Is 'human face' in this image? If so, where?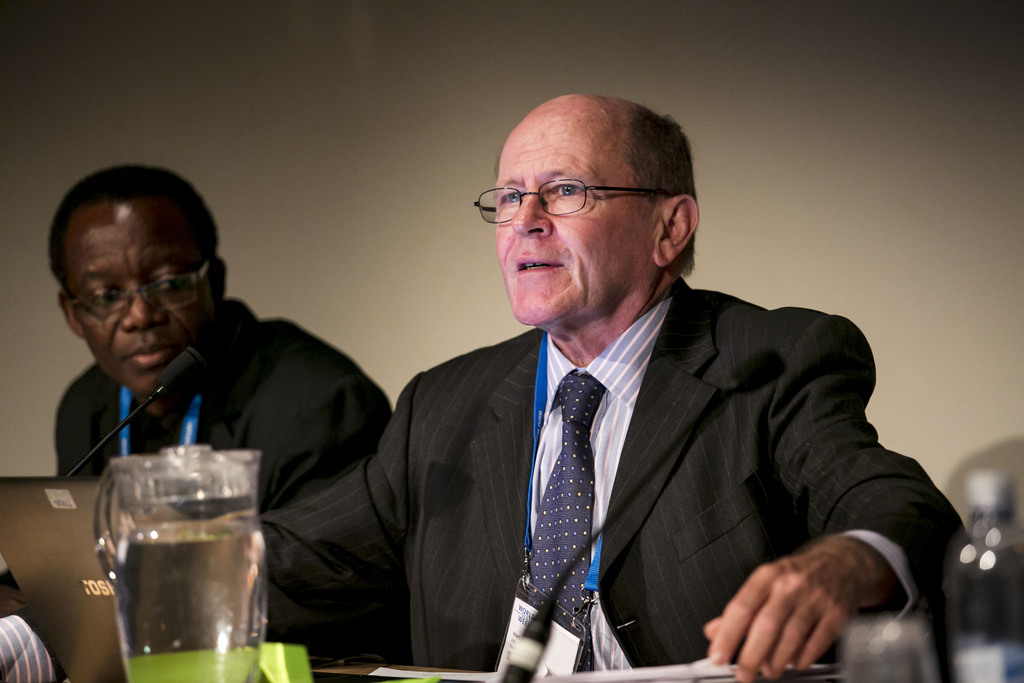
Yes, at 491 109 648 331.
